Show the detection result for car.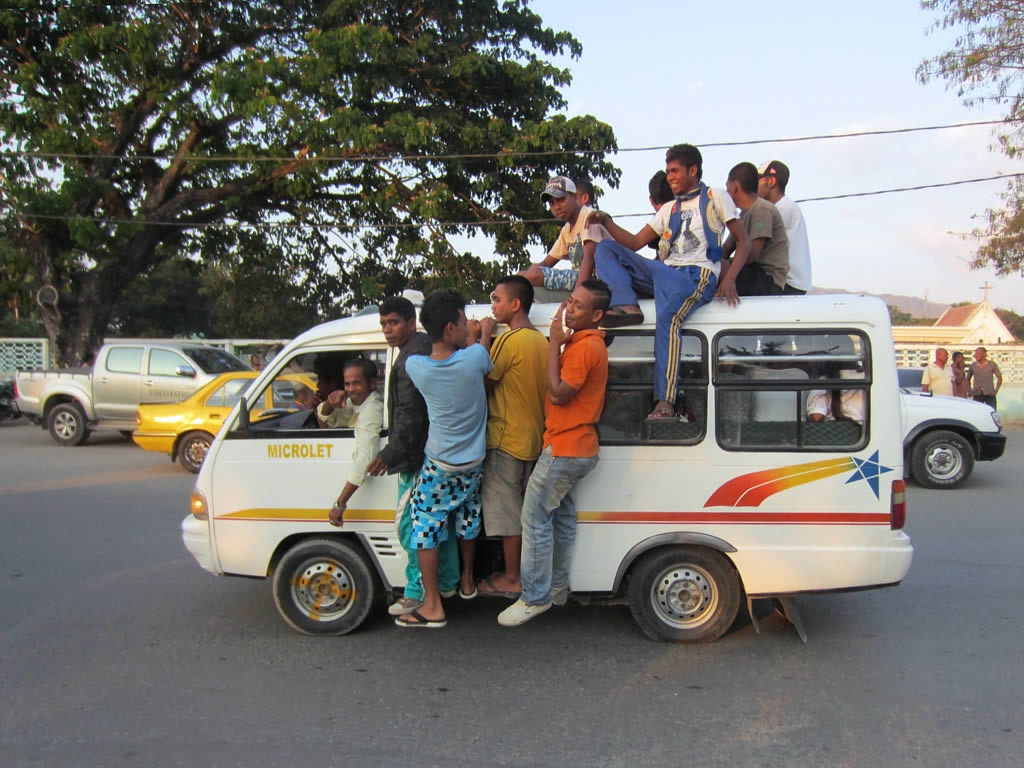
890,376,1014,496.
